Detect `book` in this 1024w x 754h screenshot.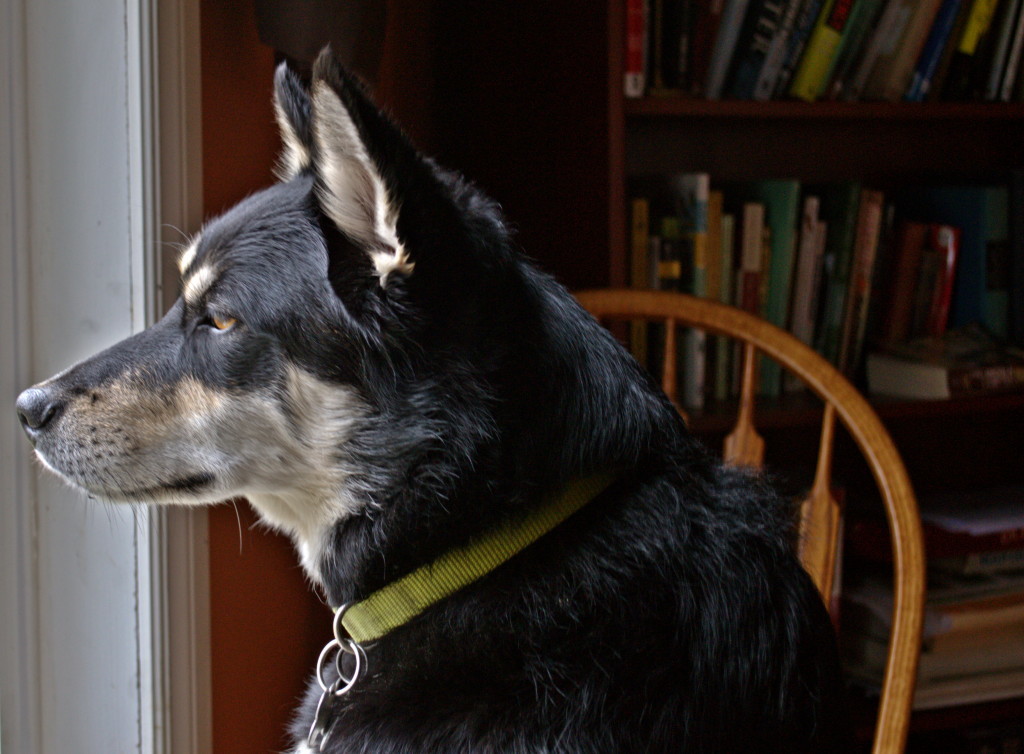
Detection: x1=950, y1=0, x2=972, y2=105.
